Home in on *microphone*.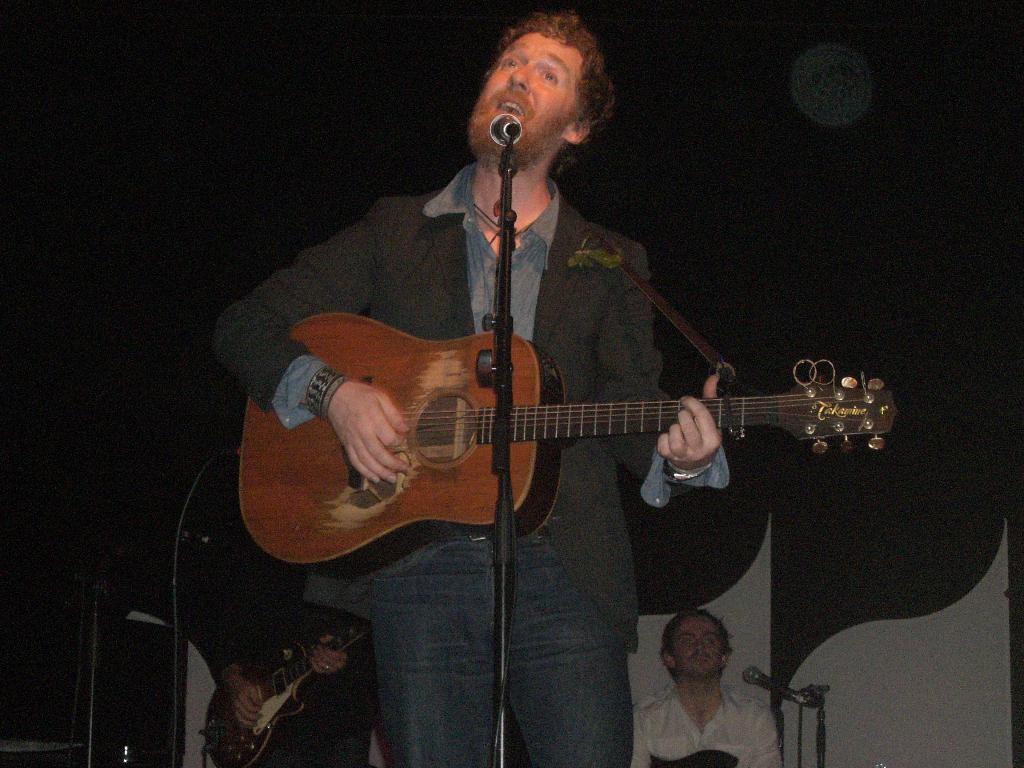
Homed in at l=744, t=669, r=822, b=705.
